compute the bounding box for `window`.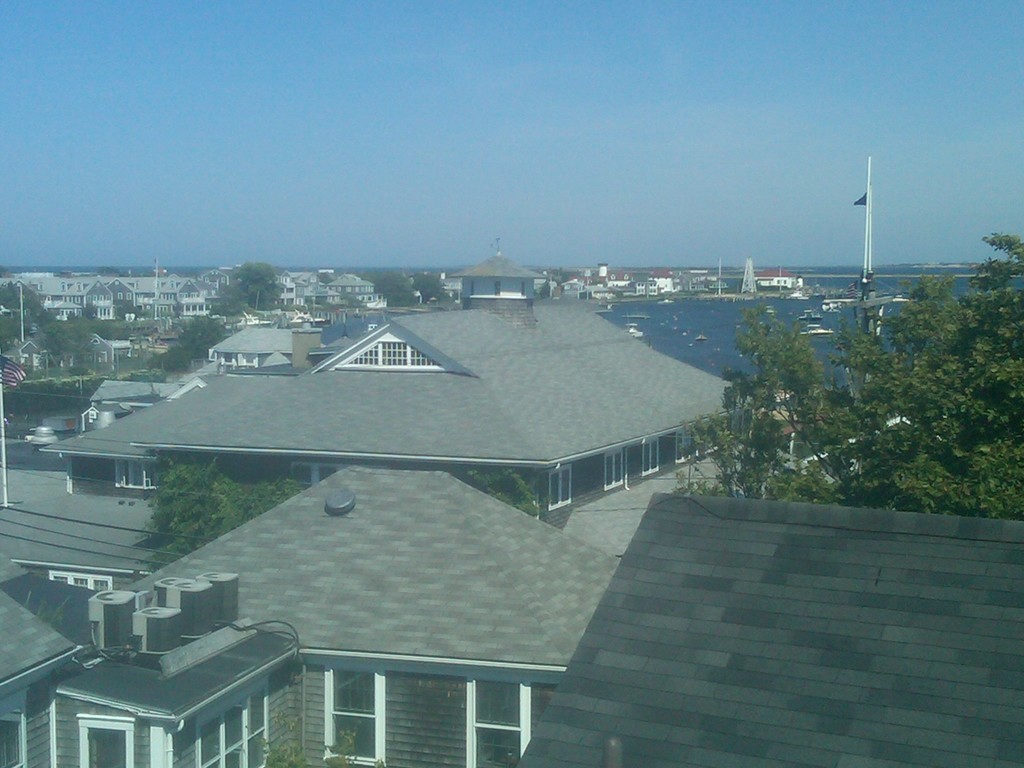
<box>72,716,137,767</box>.
